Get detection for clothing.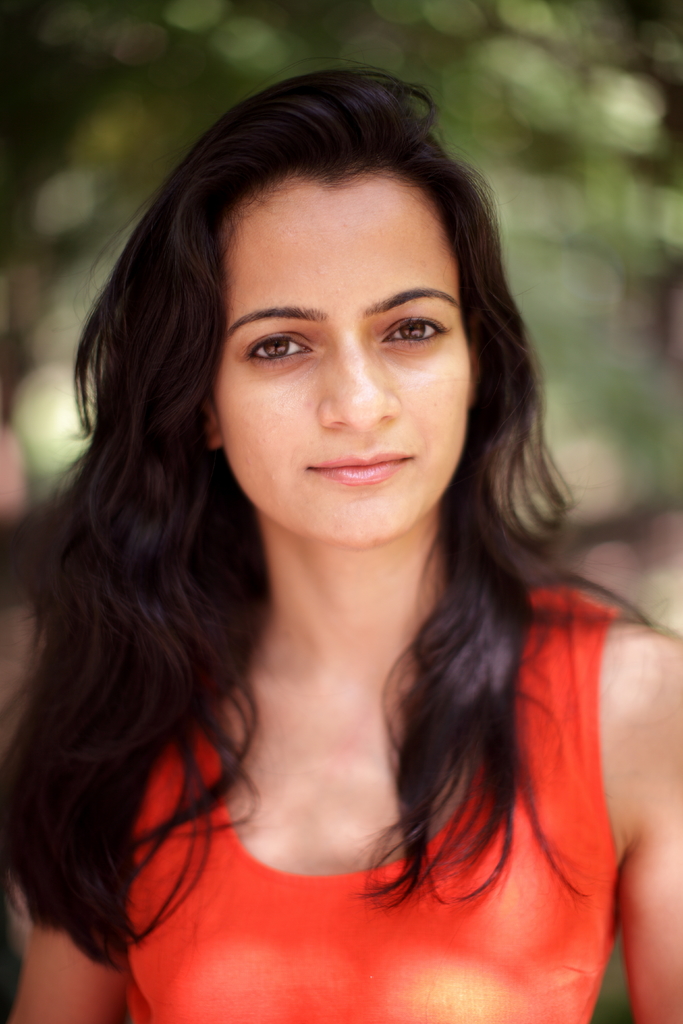
Detection: BBox(115, 573, 632, 1023).
